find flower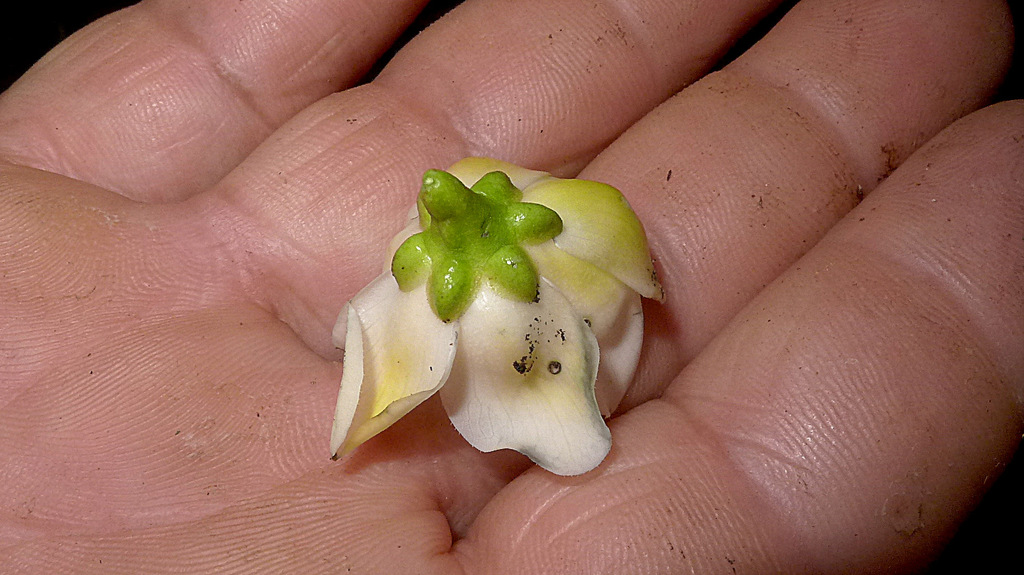
locate(330, 159, 672, 477)
